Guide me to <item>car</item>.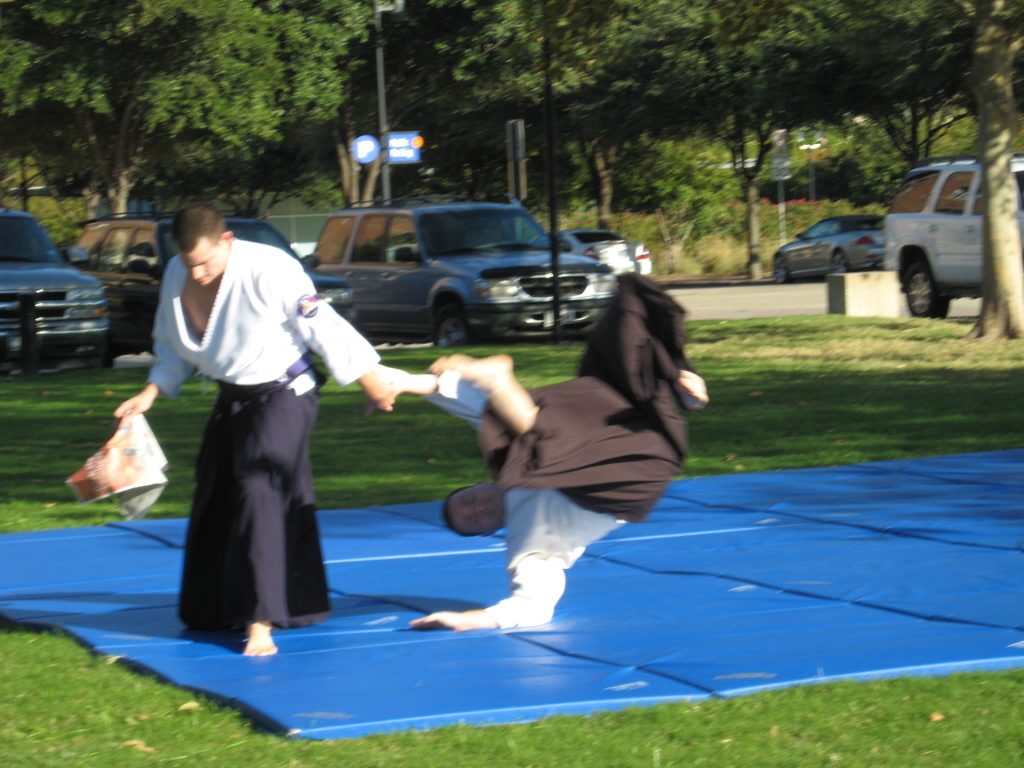
Guidance: l=312, t=193, r=611, b=353.
